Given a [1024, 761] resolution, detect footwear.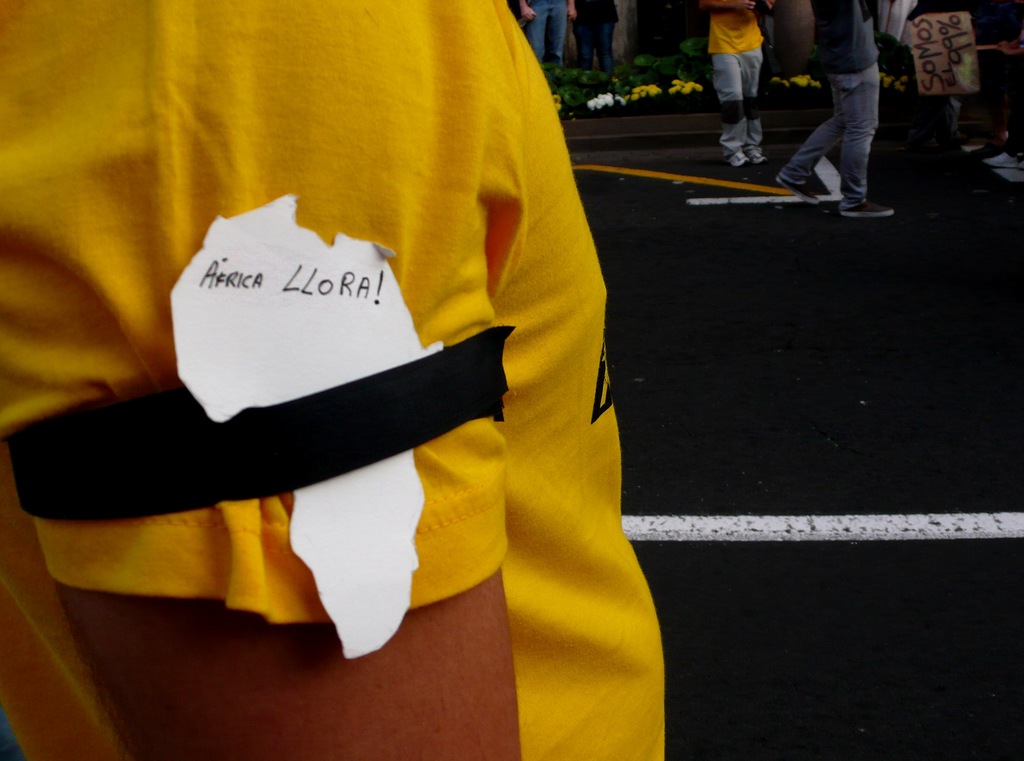
737:146:749:171.
